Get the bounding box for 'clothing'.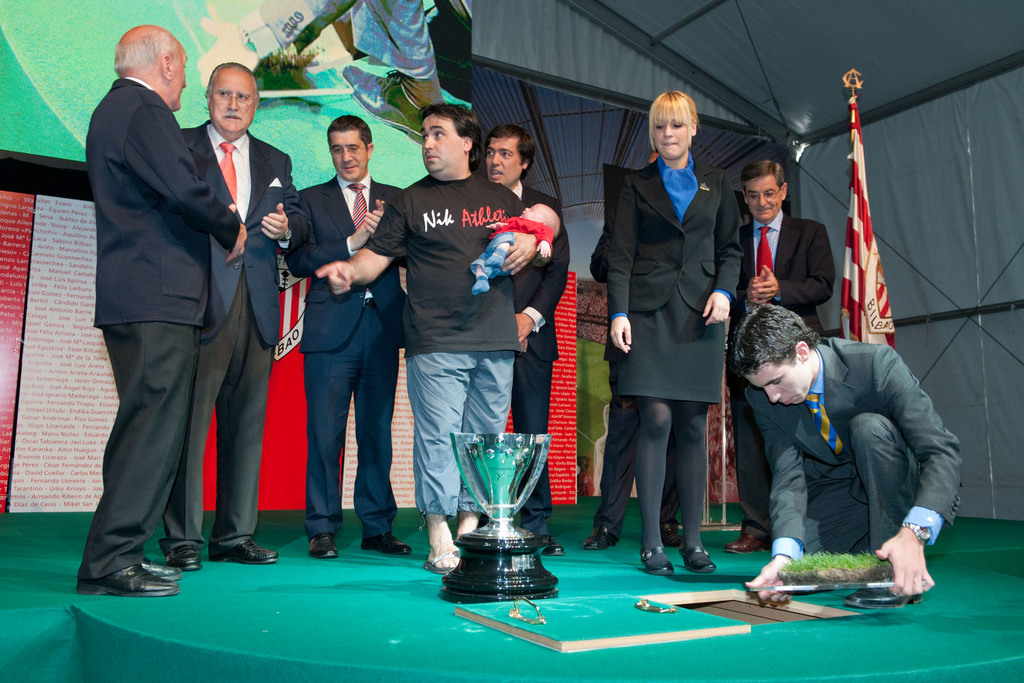
Rect(305, 154, 399, 529).
